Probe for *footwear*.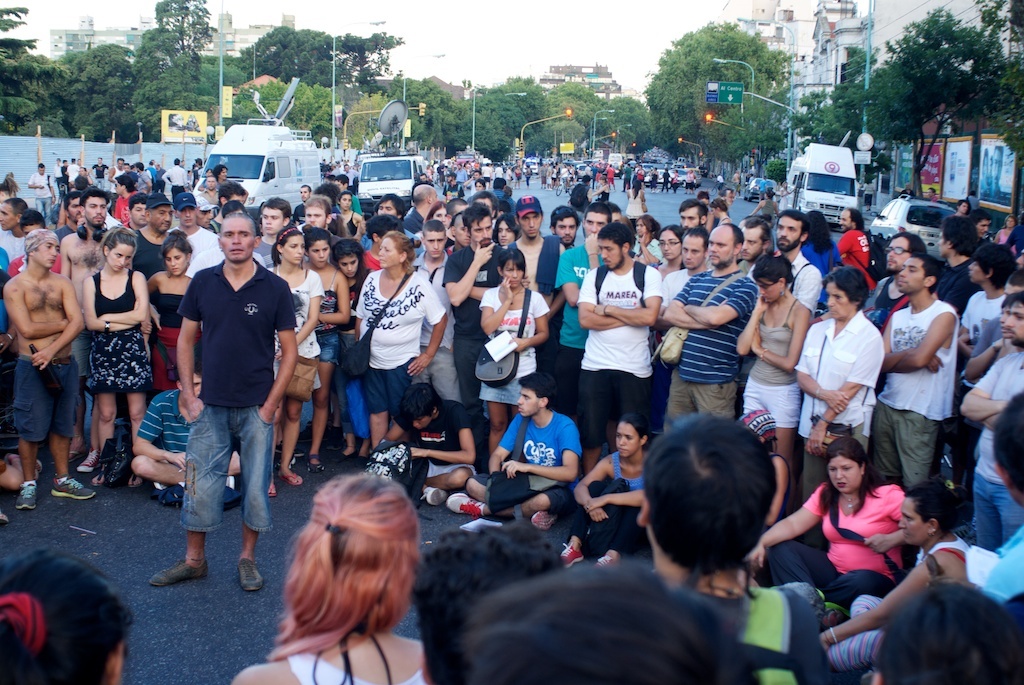
Probe result: bbox=[561, 545, 587, 575].
